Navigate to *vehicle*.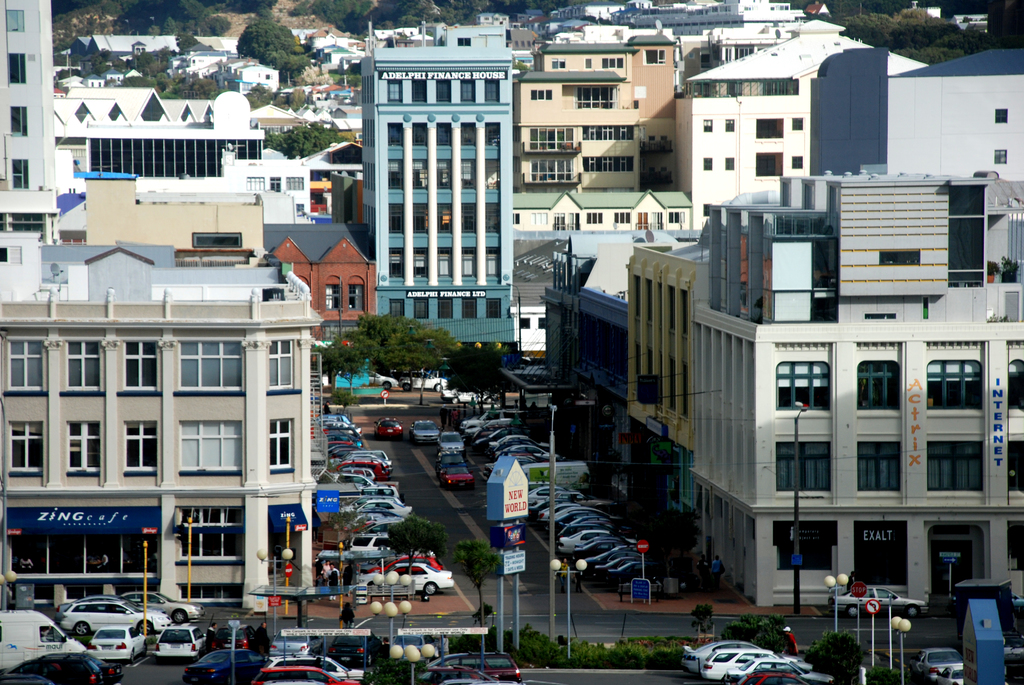
Navigation target: <bbox>429, 651, 519, 683</bbox>.
